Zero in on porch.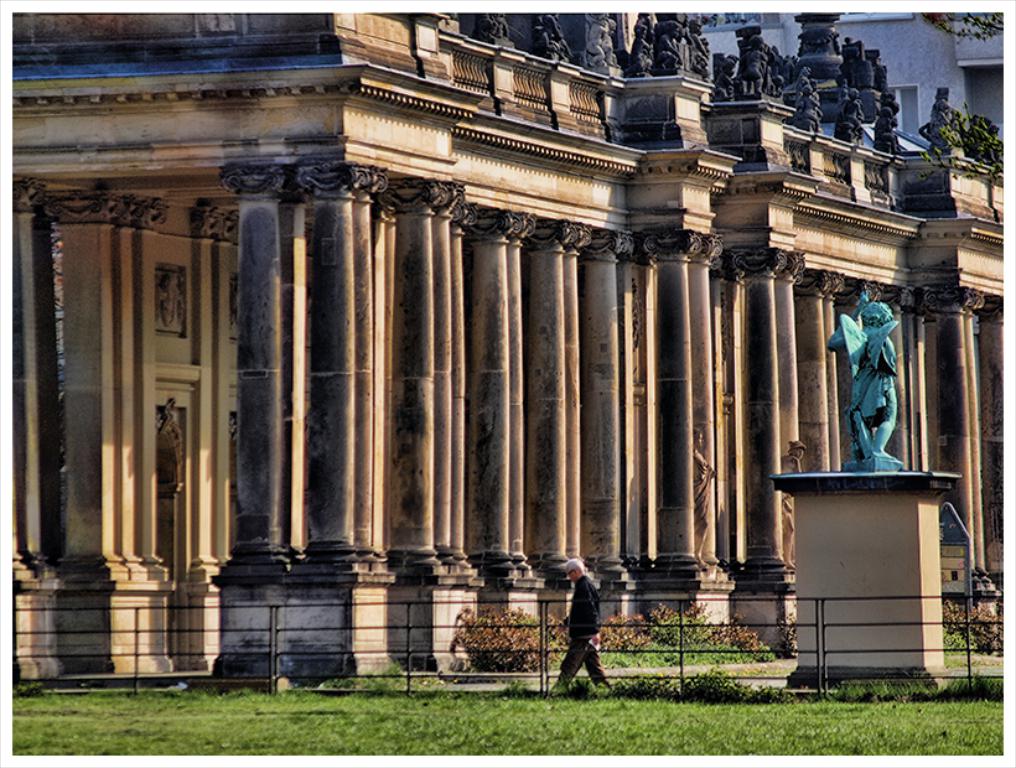
Zeroed in: crop(16, 166, 1006, 686).
